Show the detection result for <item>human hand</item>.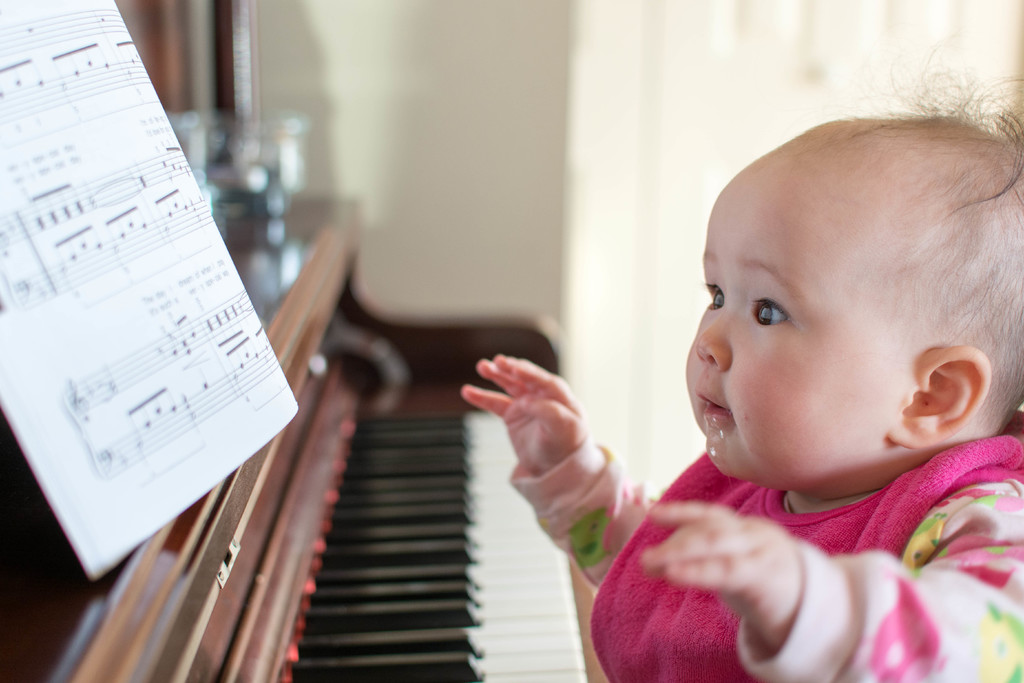
<bbox>638, 500, 808, 646</bbox>.
